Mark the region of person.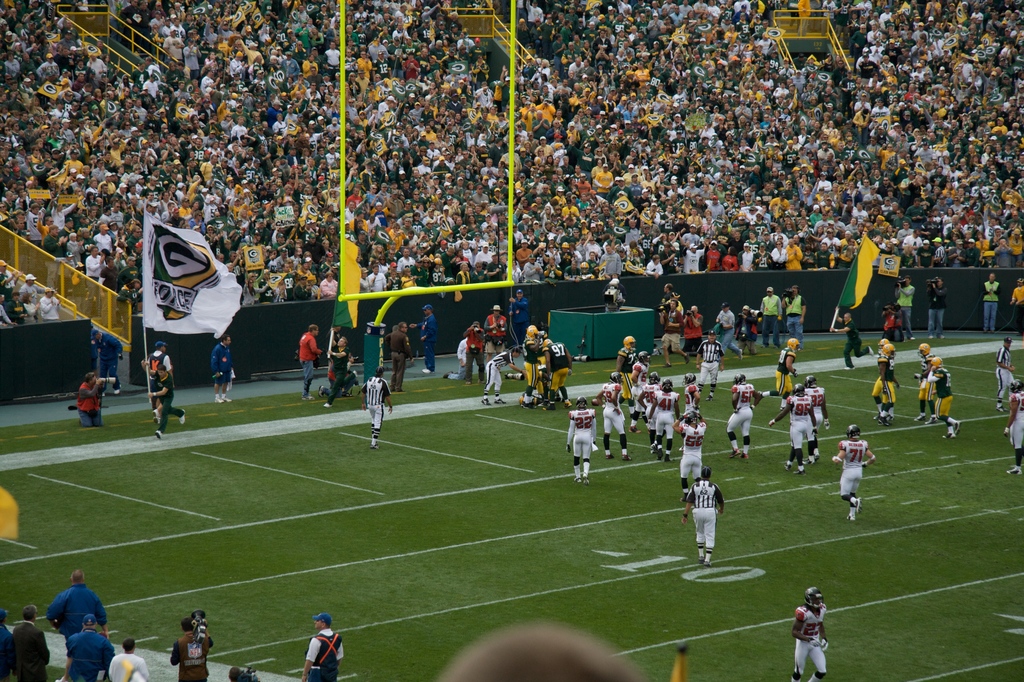
Region: l=845, t=216, r=859, b=233.
